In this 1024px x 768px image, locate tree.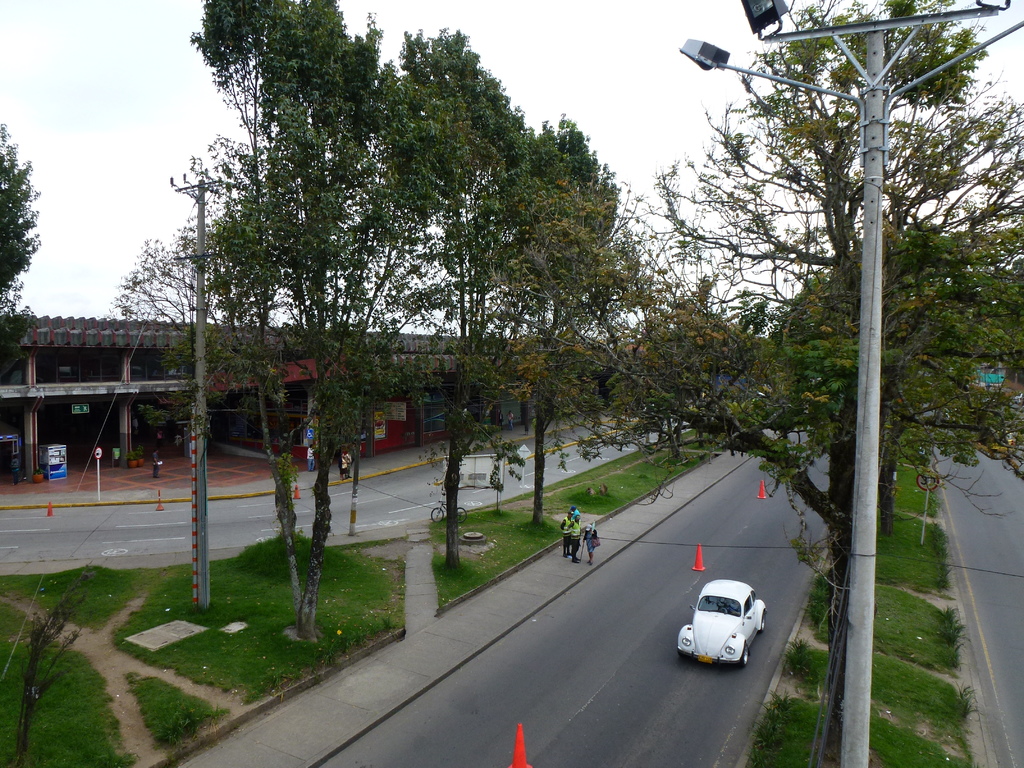
Bounding box: (122,223,257,428).
